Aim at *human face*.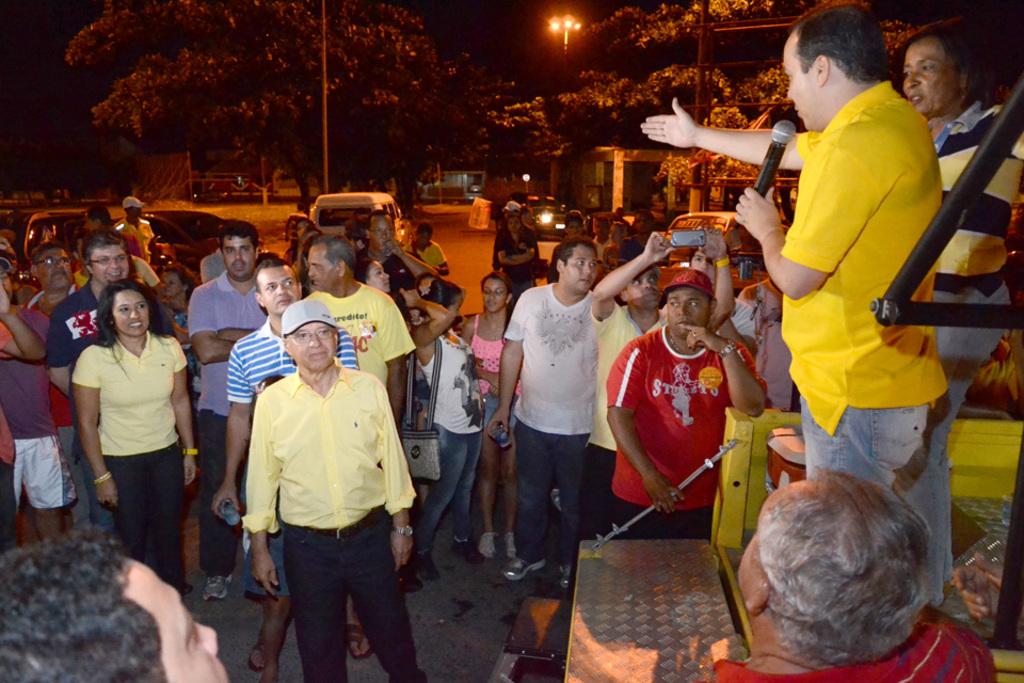
Aimed at 622,270,655,307.
